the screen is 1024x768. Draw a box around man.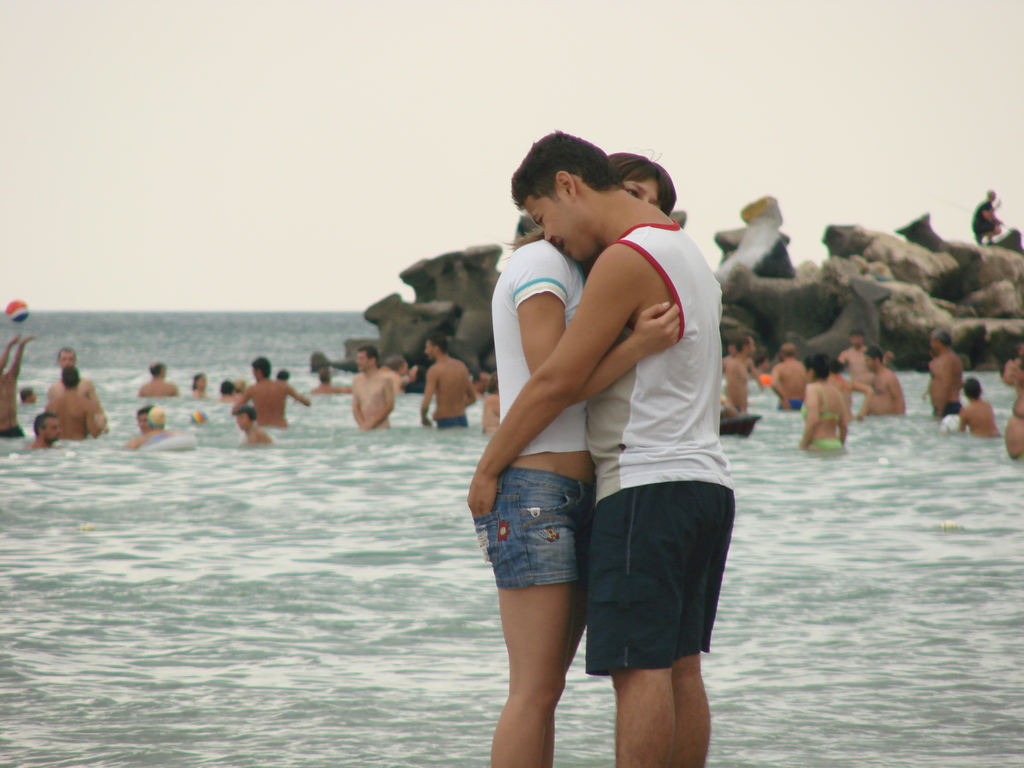
crop(27, 413, 65, 451).
